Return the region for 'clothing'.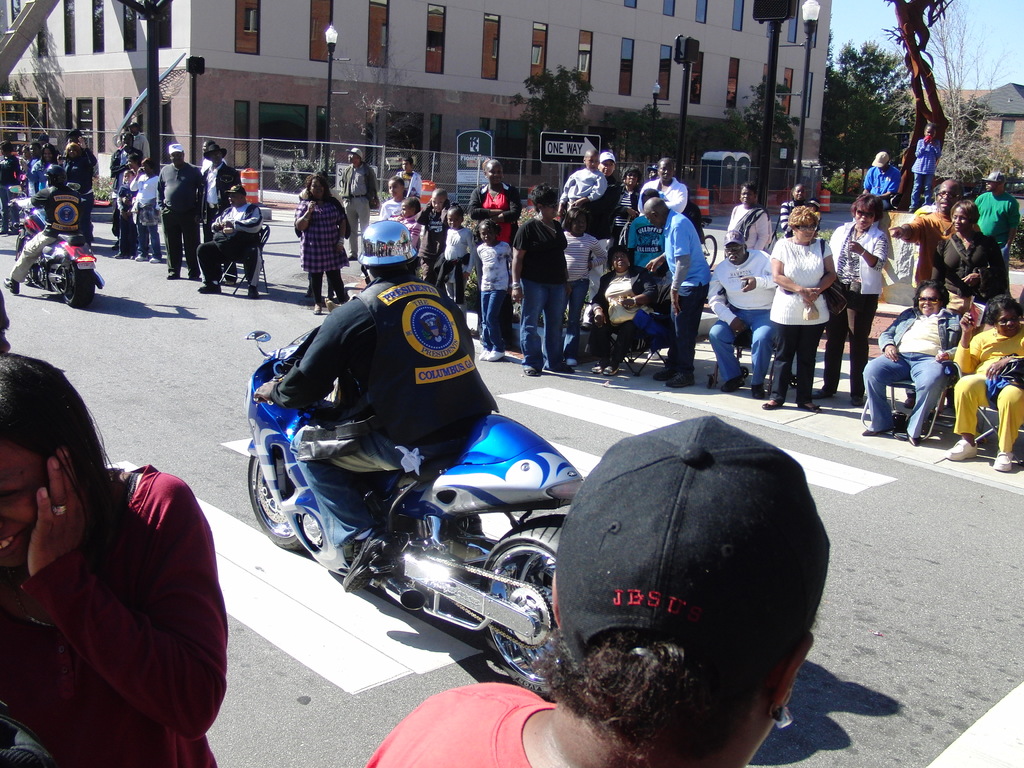
156/173/196/290.
